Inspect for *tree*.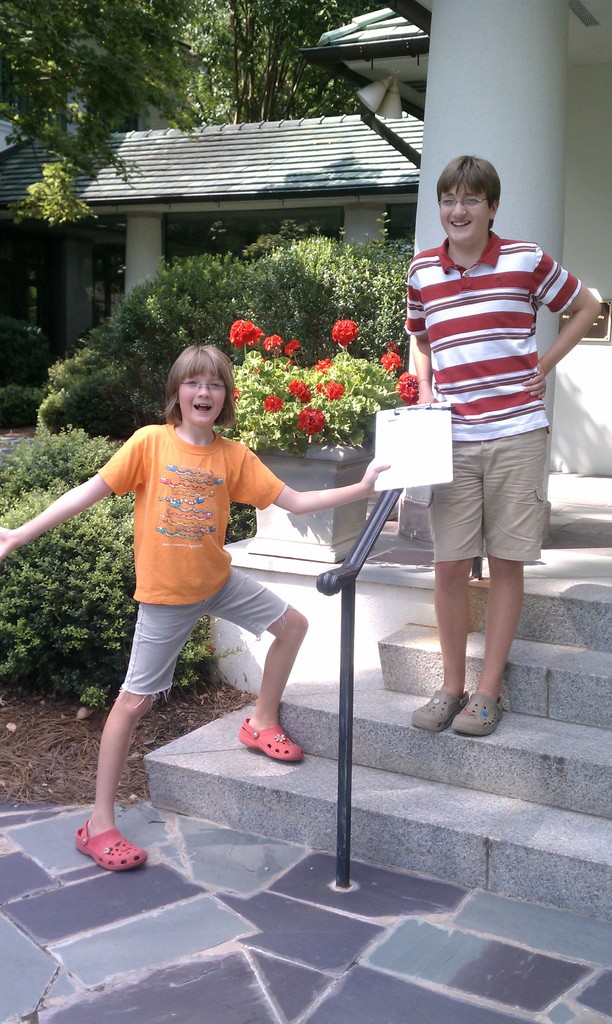
Inspection: [0,0,378,224].
